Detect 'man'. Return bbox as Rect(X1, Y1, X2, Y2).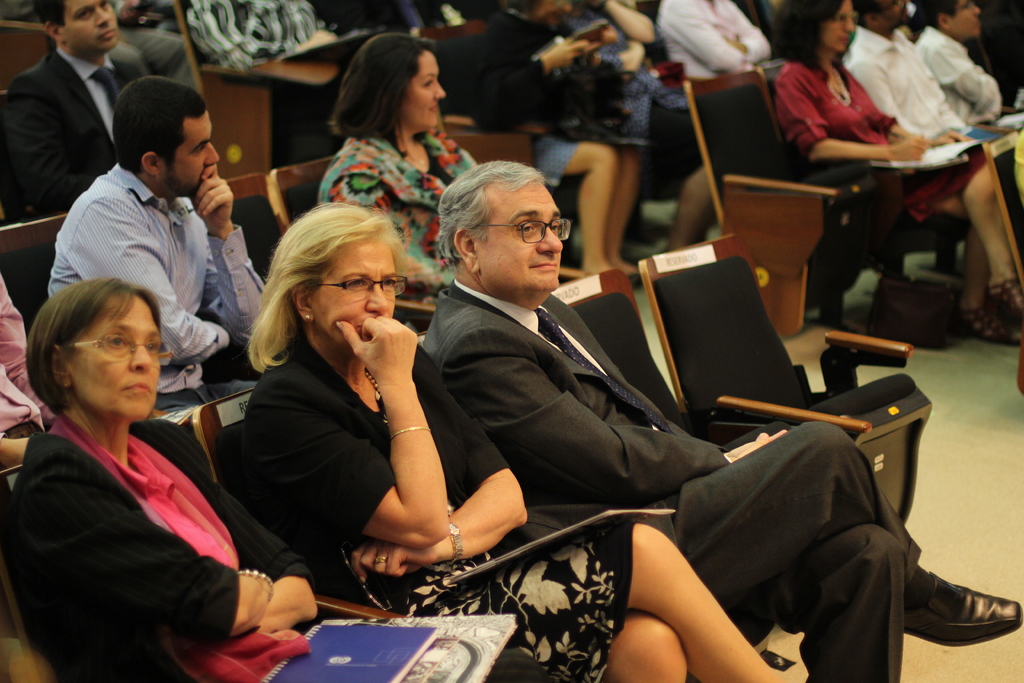
Rect(42, 72, 268, 415).
